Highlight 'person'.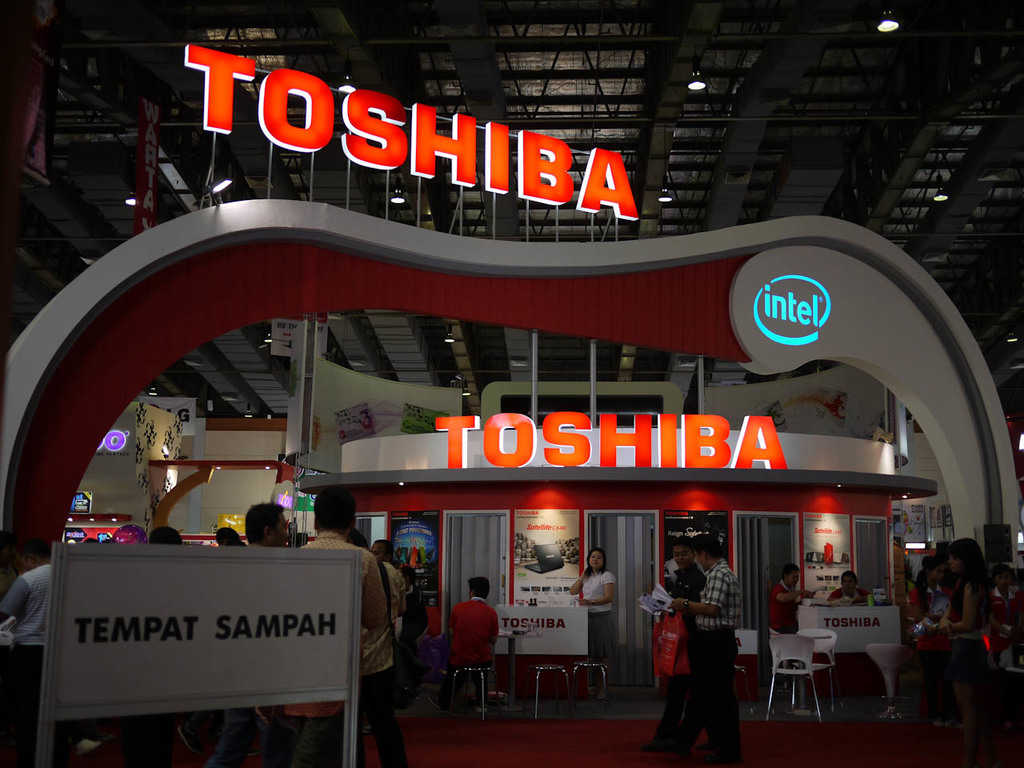
Highlighted region: (x1=767, y1=562, x2=813, y2=646).
